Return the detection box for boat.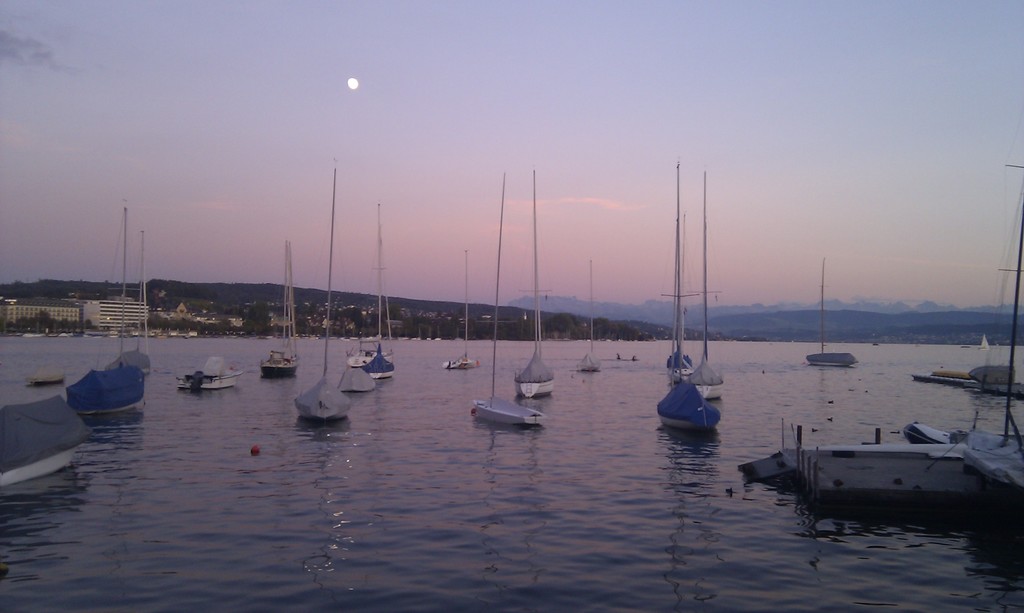
left=970, top=363, right=1020, bottom=390.
